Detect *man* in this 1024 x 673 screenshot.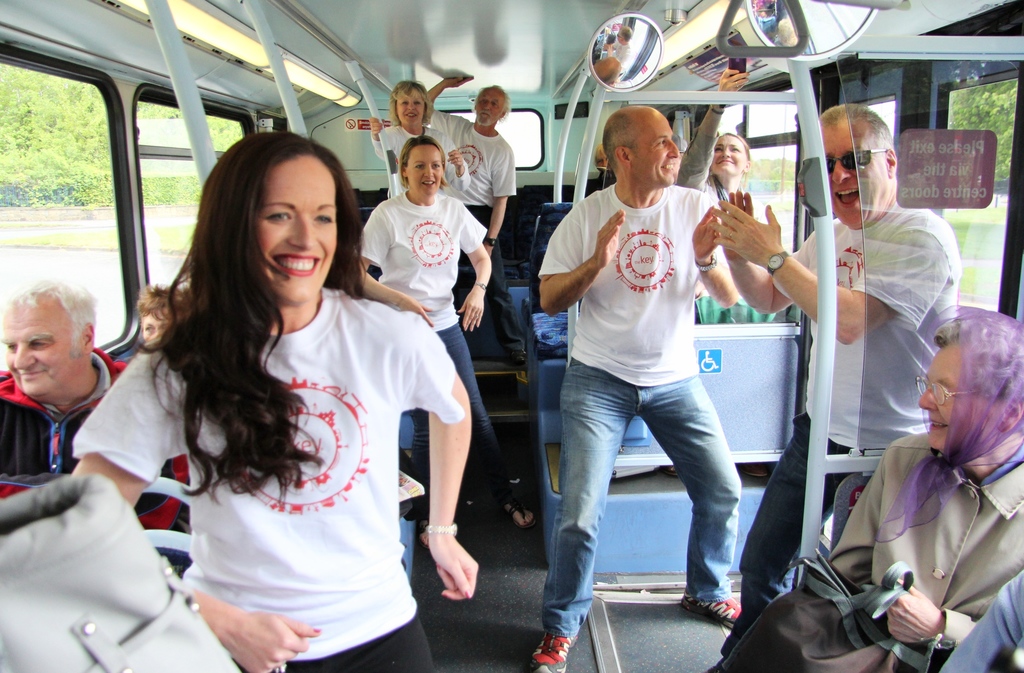
Detection: <box>426,75,532,367</box>.
